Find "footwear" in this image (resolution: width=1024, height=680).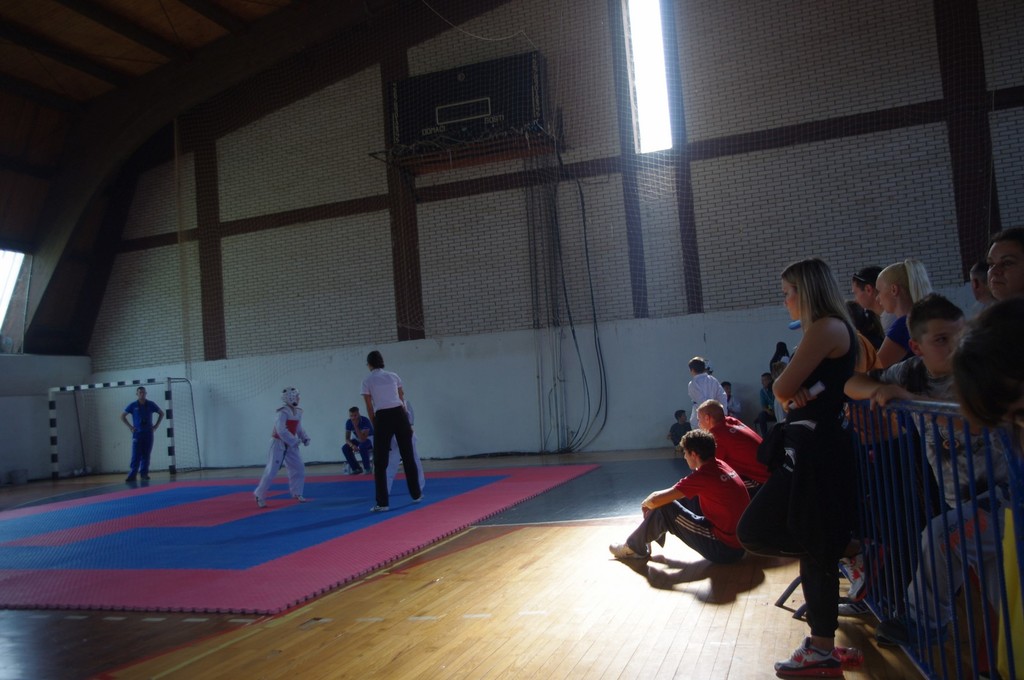
256,496,266,510.
